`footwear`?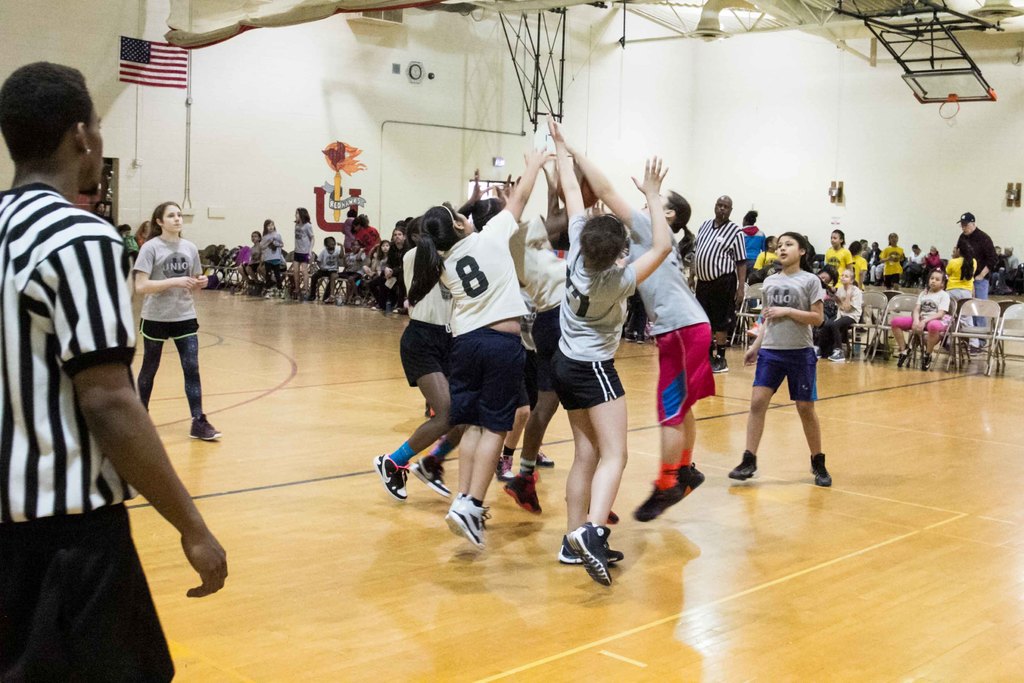
<bbox>727, 448, 761, 484</bbox>
